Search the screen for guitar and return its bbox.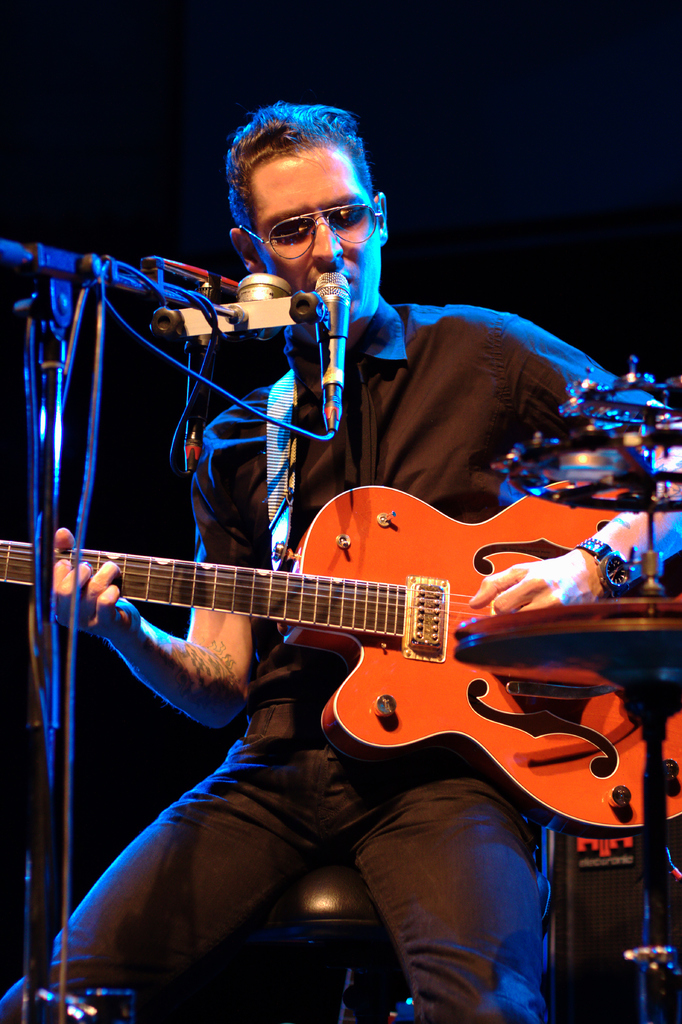
Found: [x1=27, y1=463, x2=671, y2=829].
